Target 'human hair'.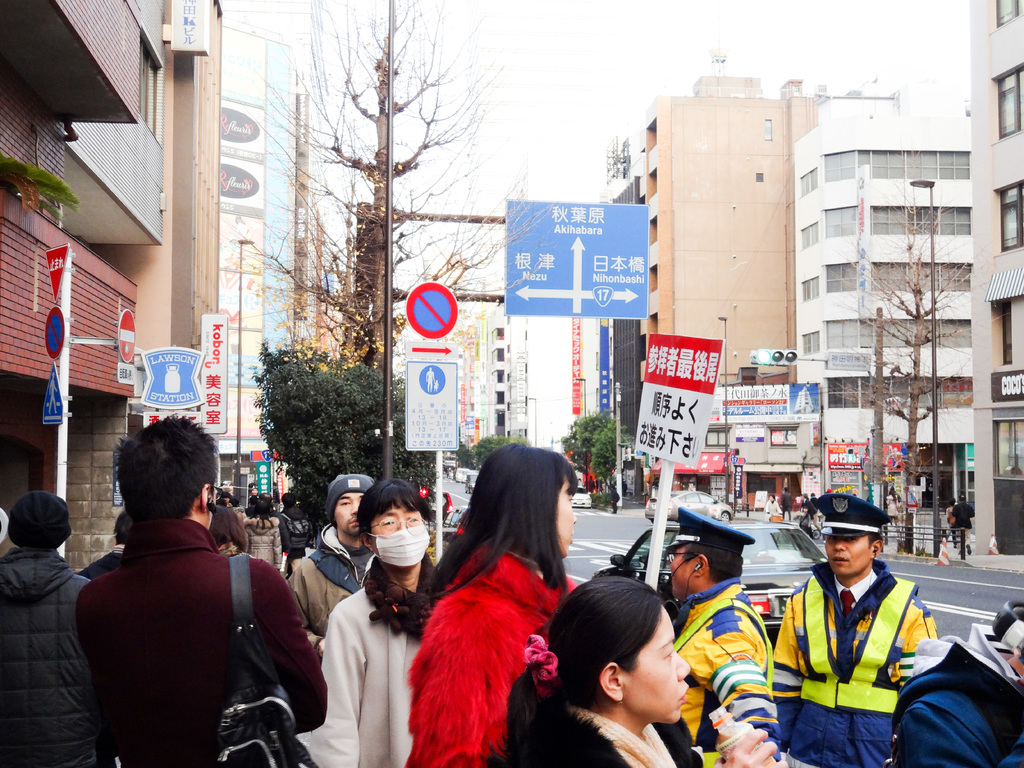
Target region: region(209, 508, 248, 552).
